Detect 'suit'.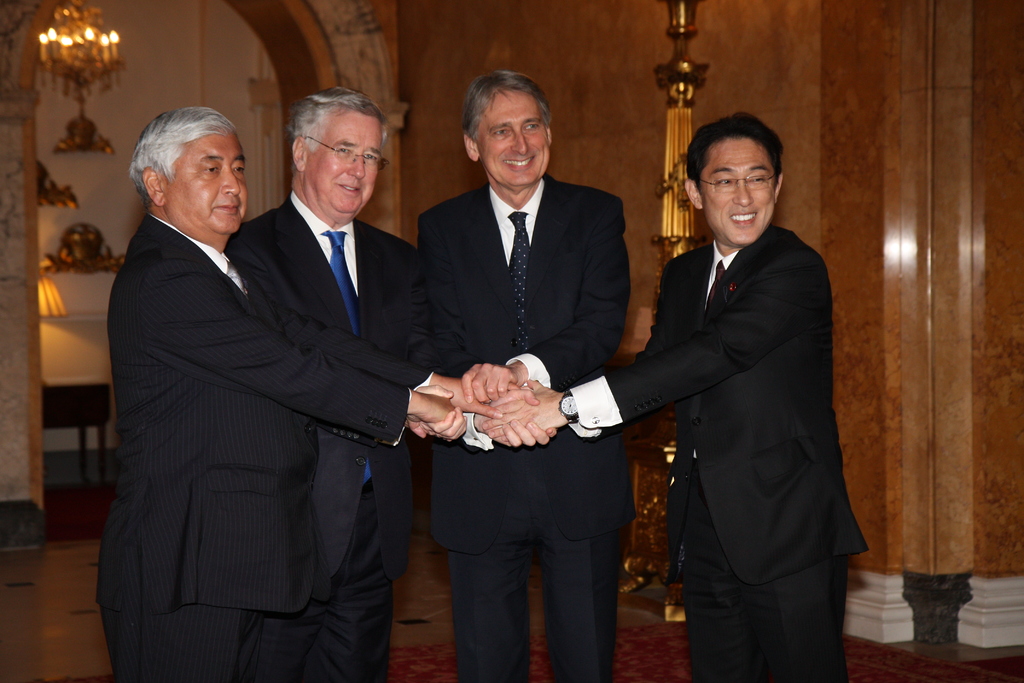
Detected at l=413, t=178, r=631, b=682.
